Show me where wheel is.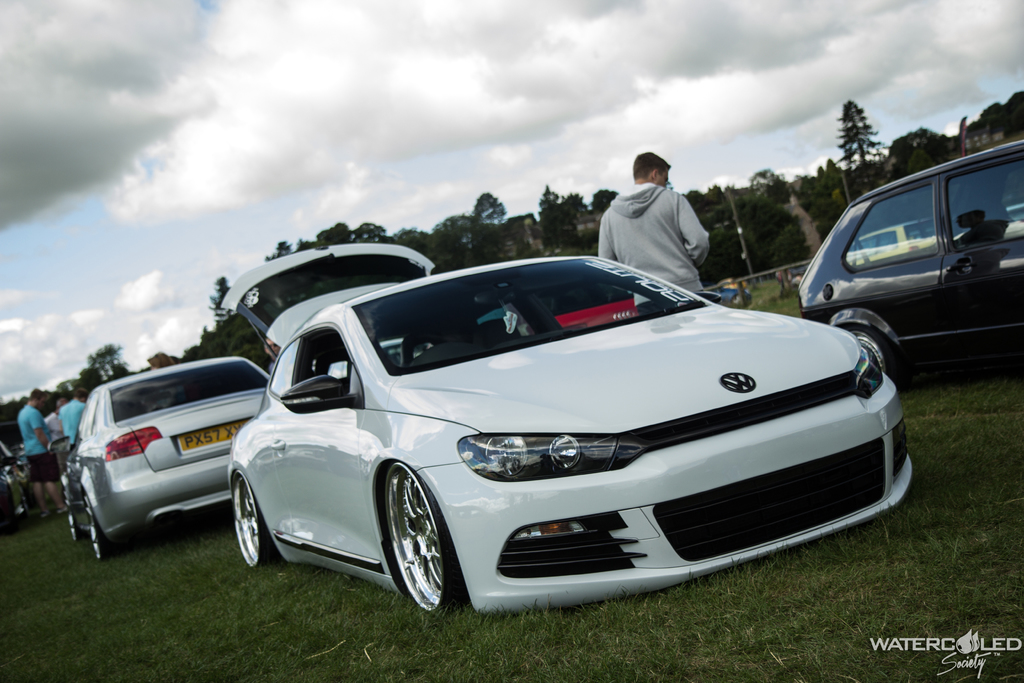
wheel is at 842, 324, 905, 395.
